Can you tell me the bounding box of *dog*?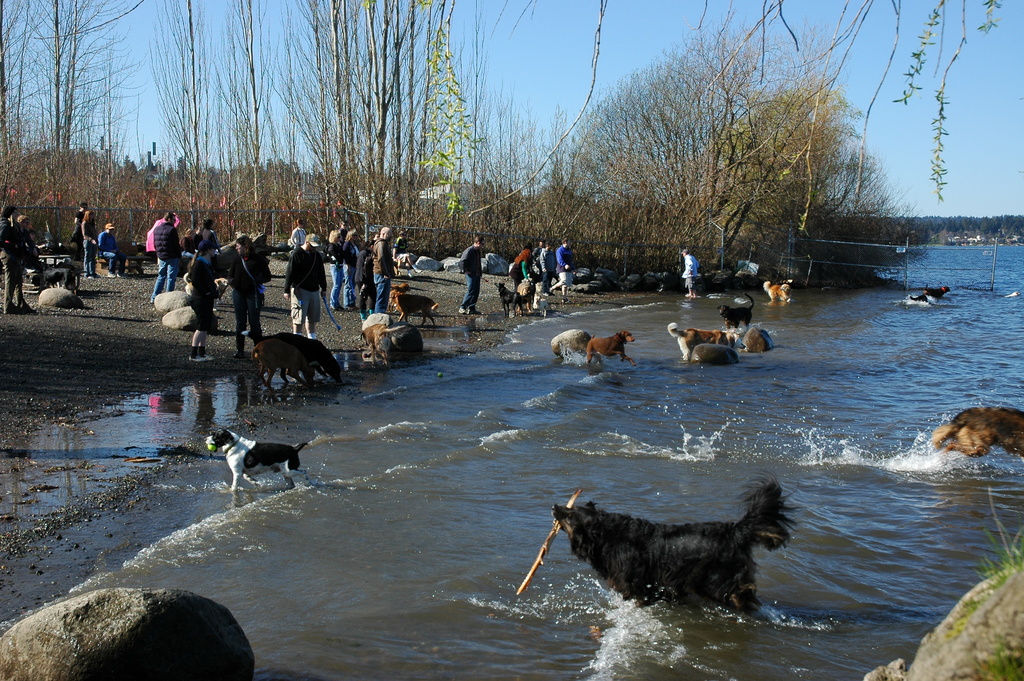
Rect(550, 468, 804, 614).
